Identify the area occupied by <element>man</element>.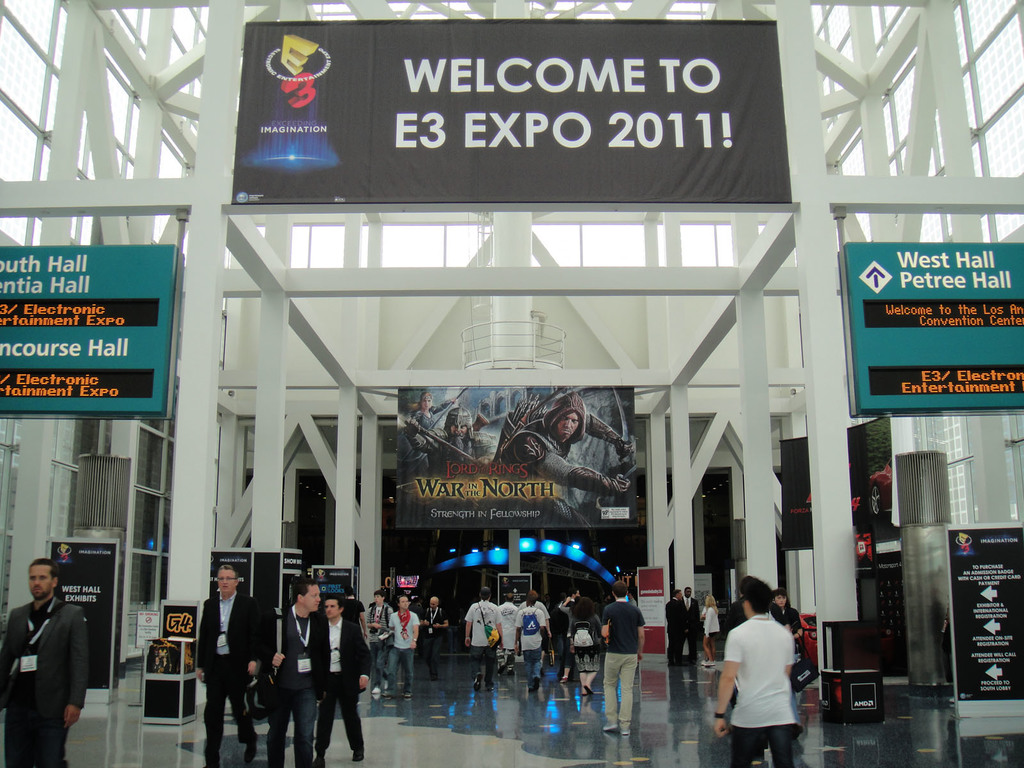
Area: (381,580,423,707).
